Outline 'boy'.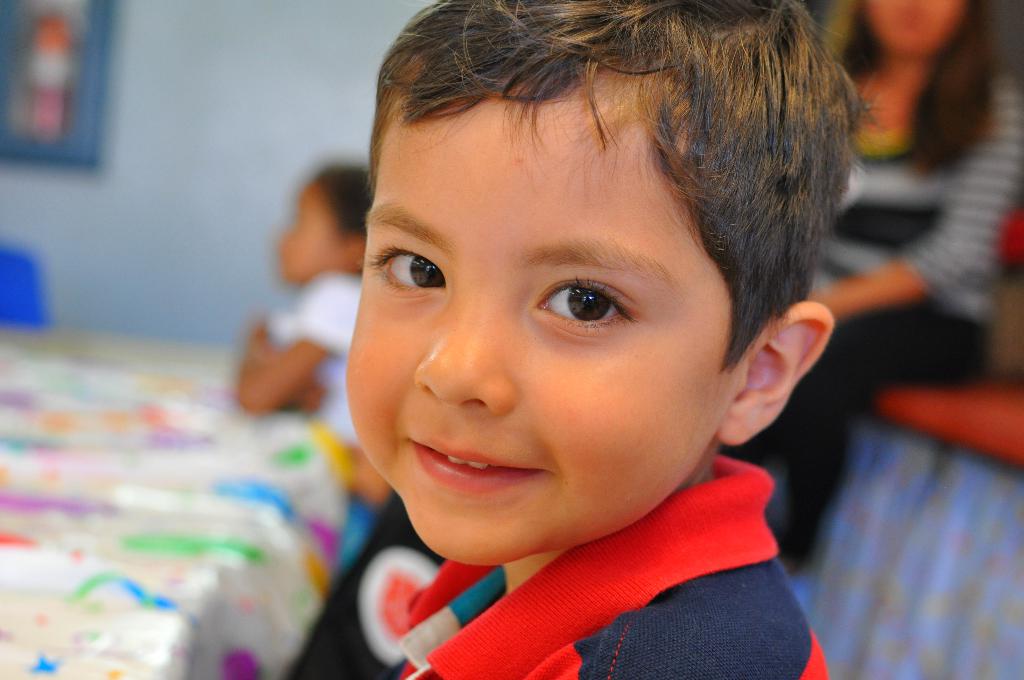
Outline: 275/0/896/679.
